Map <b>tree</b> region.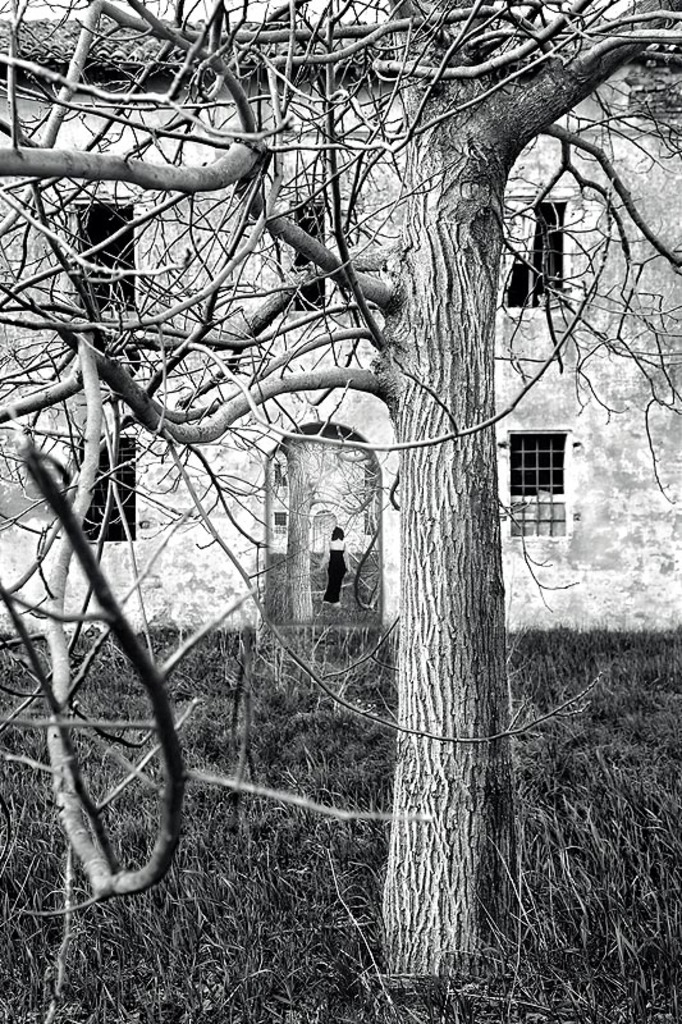
Mapped to (37, 36, 638, 942).
